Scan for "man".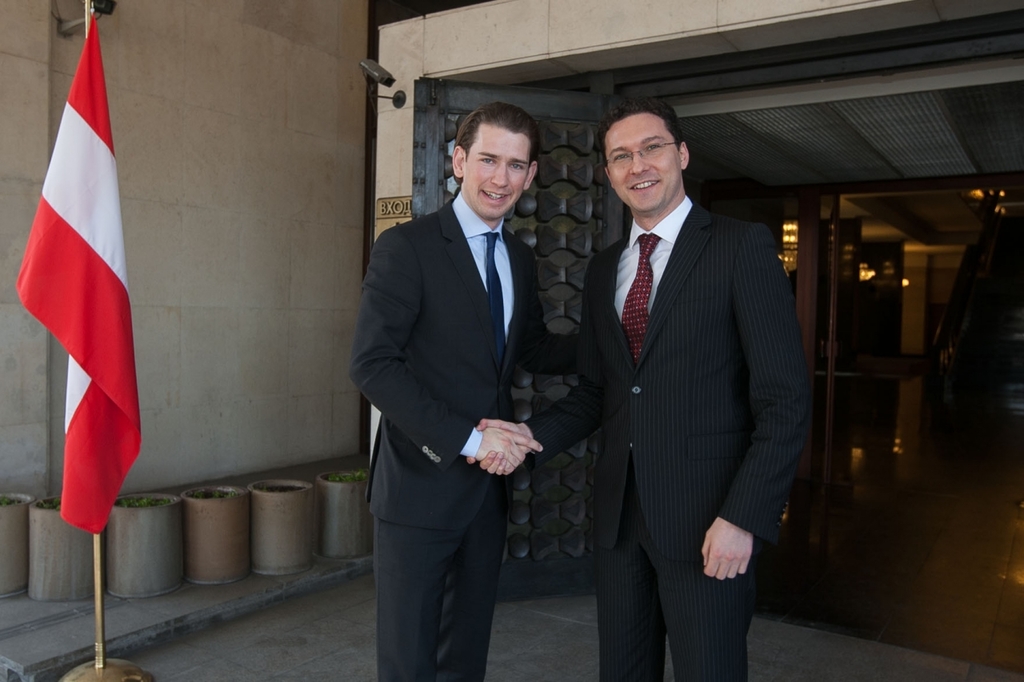
Scan result: locate(347, 101, 581, 681).
